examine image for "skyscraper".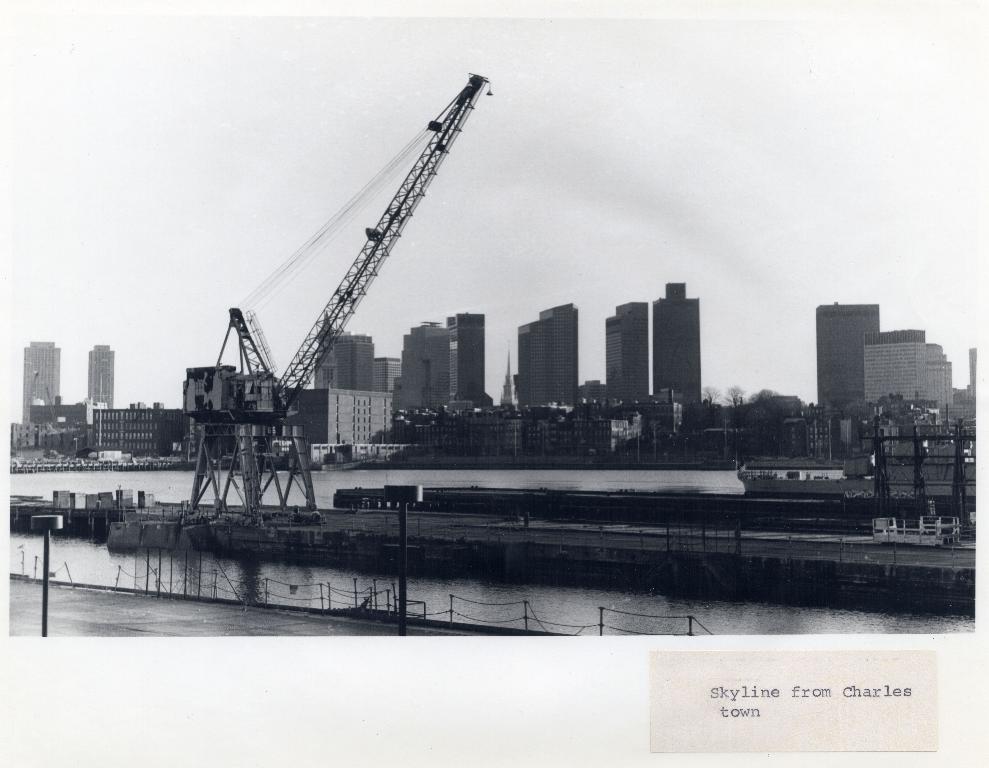
Examination result: [20, 343, 62, 429].
